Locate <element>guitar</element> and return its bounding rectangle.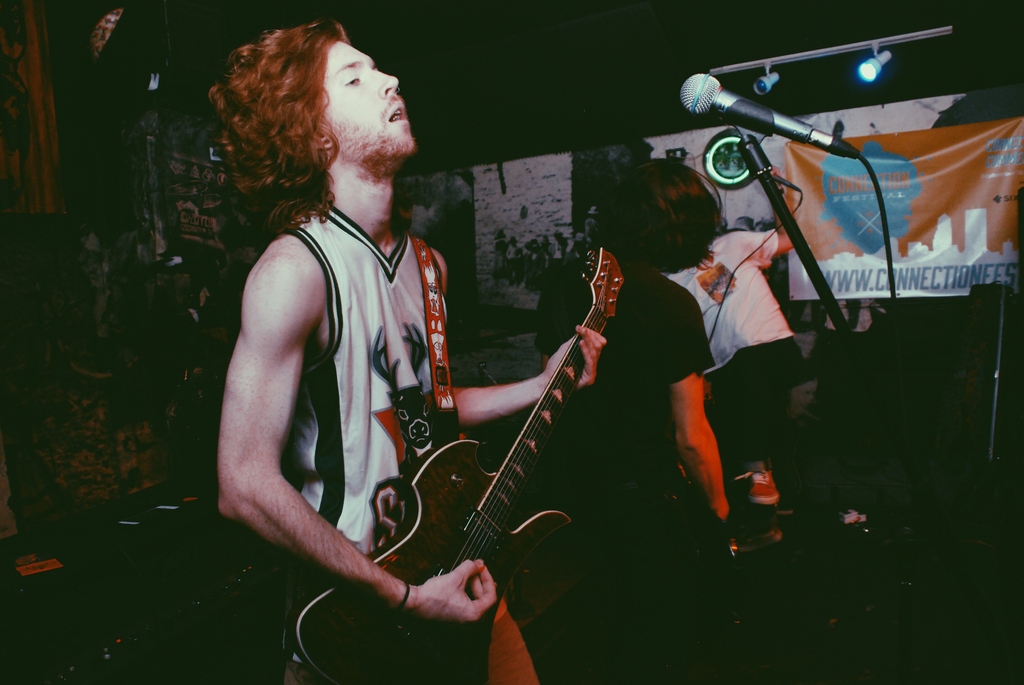
[x1=290, y1=240, x2=625, y2=684].
